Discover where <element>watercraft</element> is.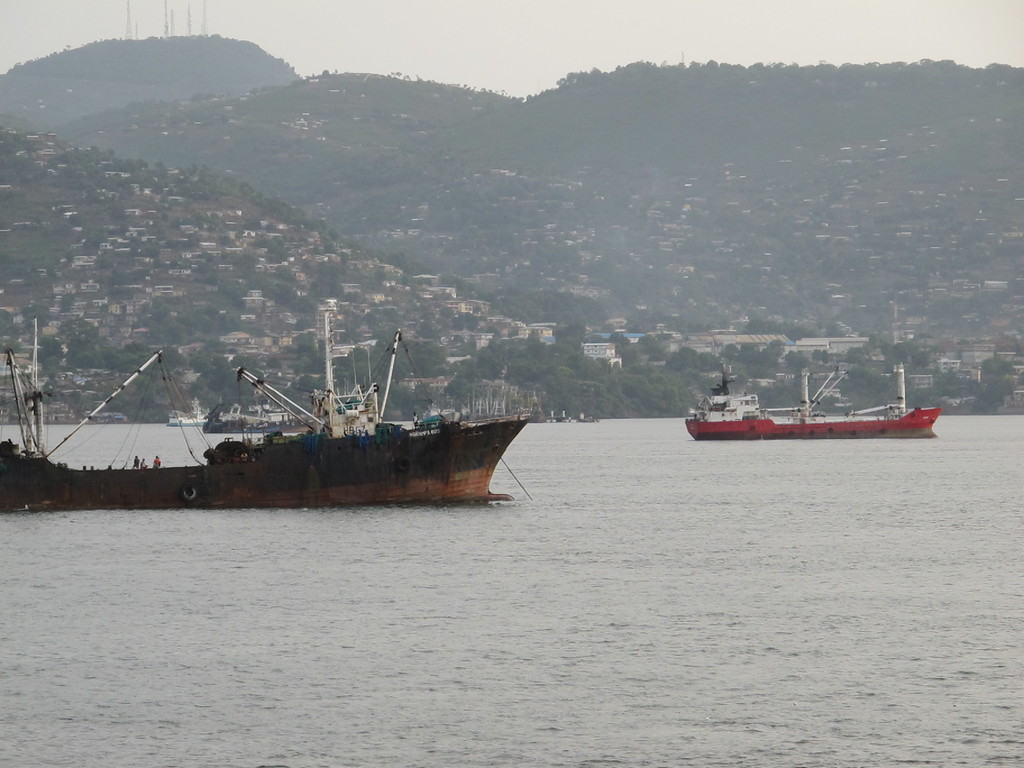
Discovered at crop(166, 409, 198, 431).
